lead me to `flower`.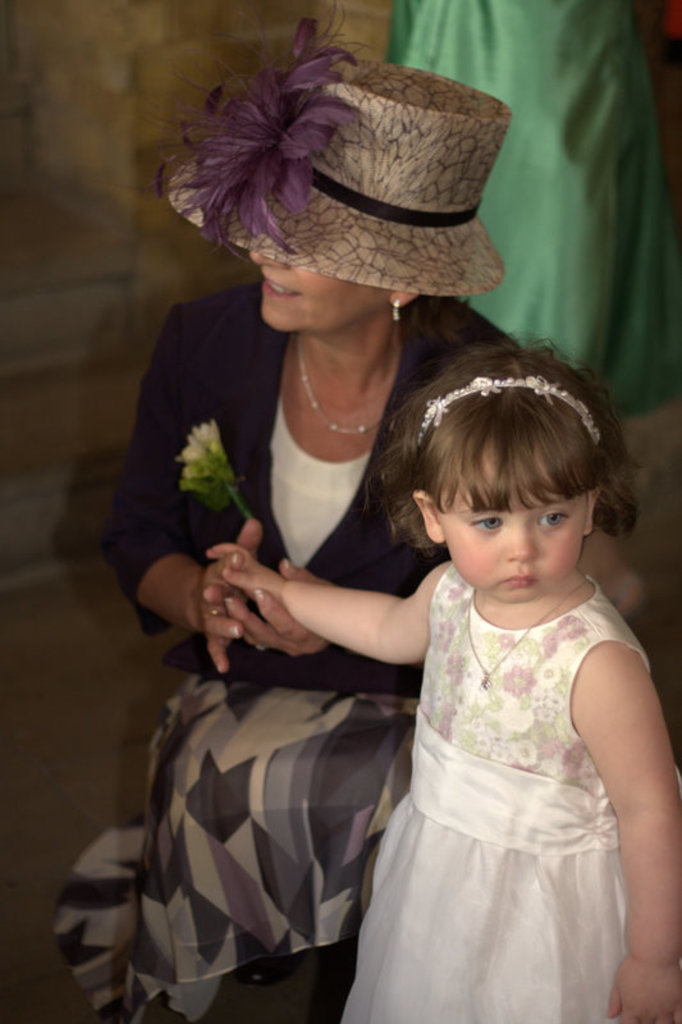
Lead to box=[123, 9, 377, 261].
